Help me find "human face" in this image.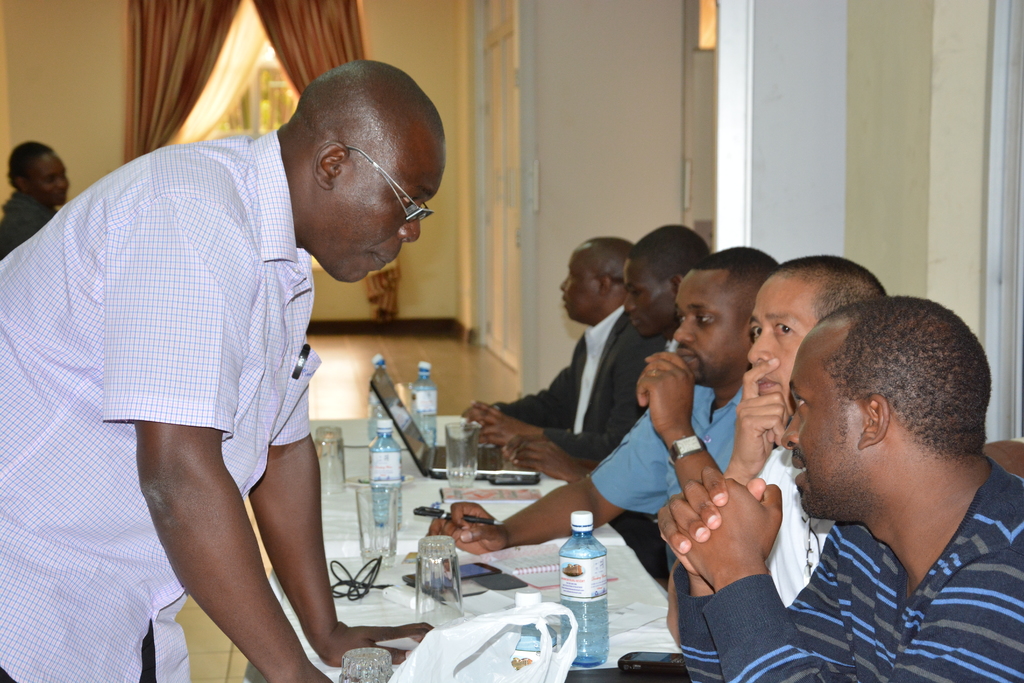
Found it: box=[748, 279, 815, 408].
